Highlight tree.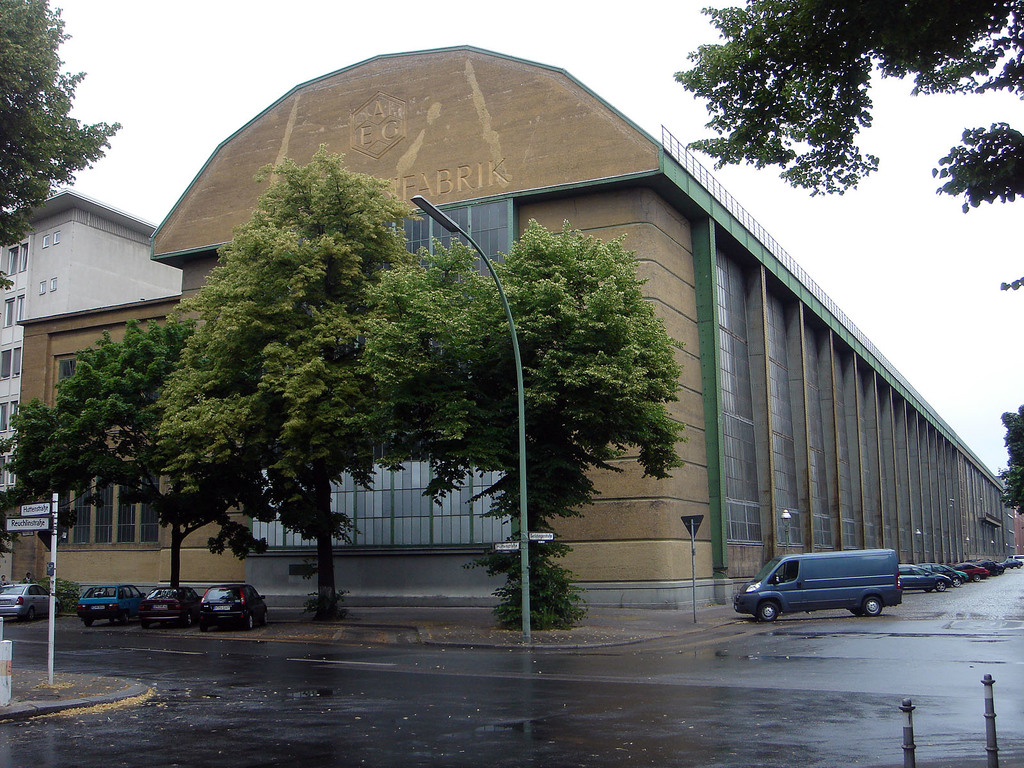
Highlighted region: [684, 0, 1023, 291].
